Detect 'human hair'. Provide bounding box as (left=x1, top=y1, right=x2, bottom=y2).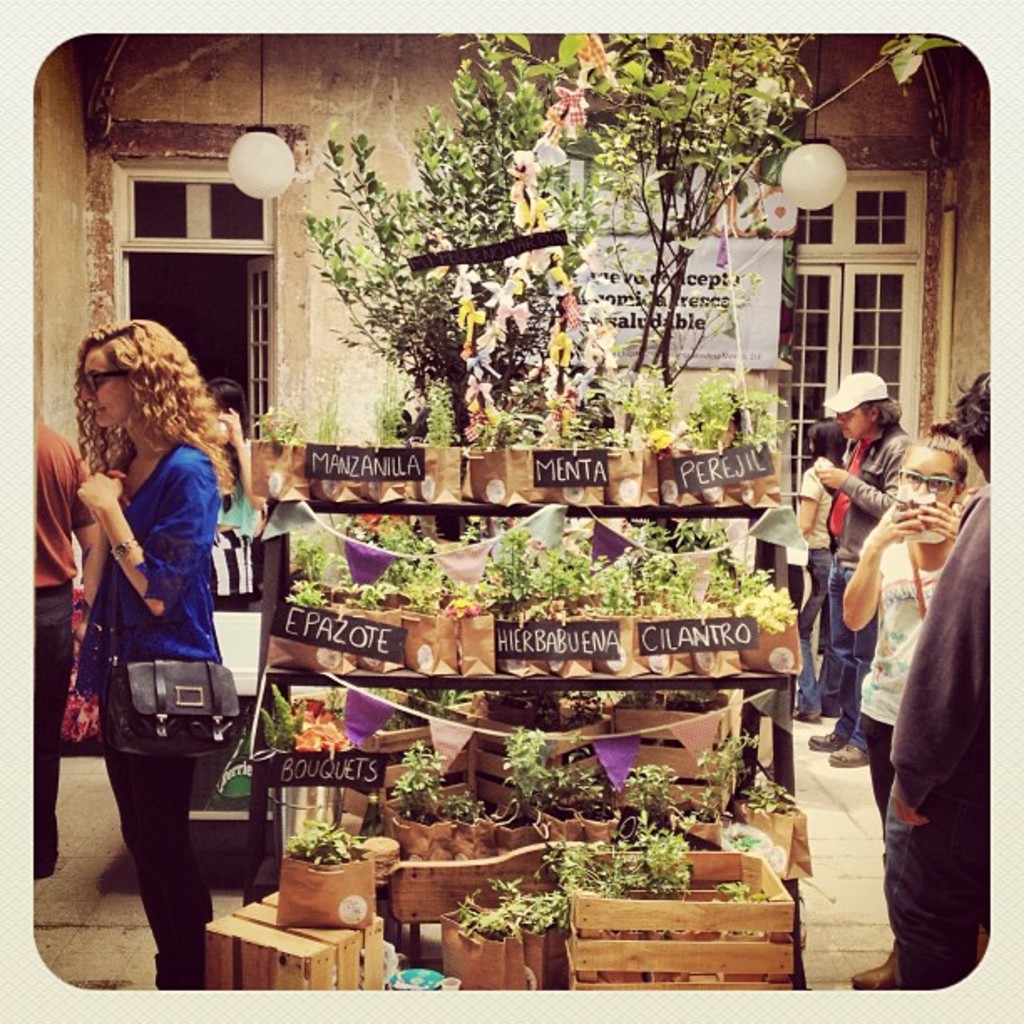
(left=863, top=392, right=895, bottom=425).
